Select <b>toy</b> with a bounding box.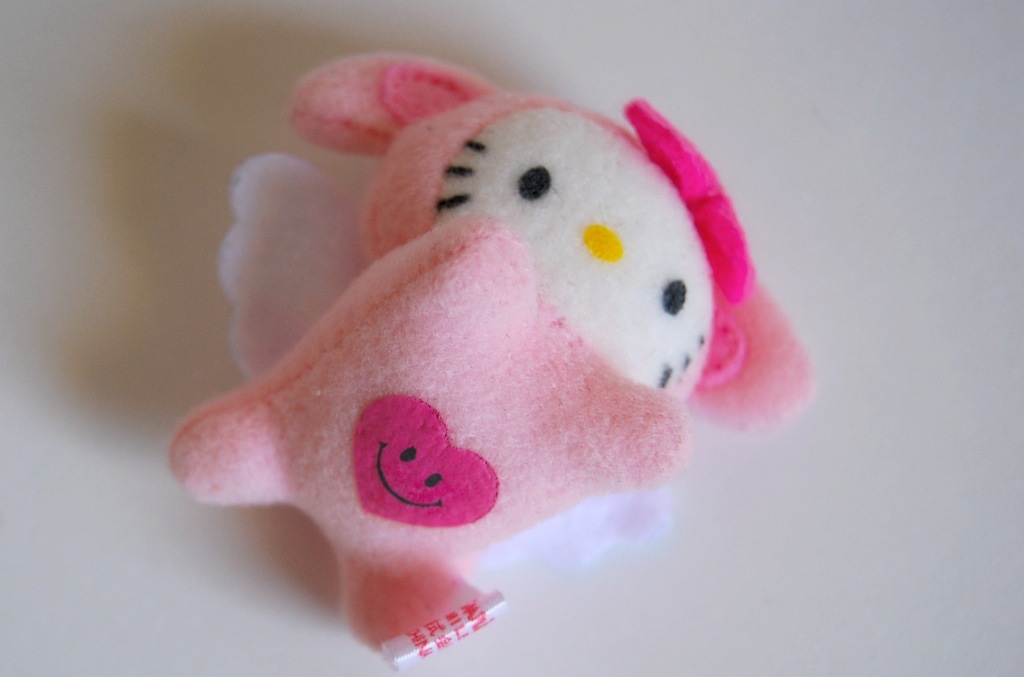
bbox=(169, 50, 816, 671).
